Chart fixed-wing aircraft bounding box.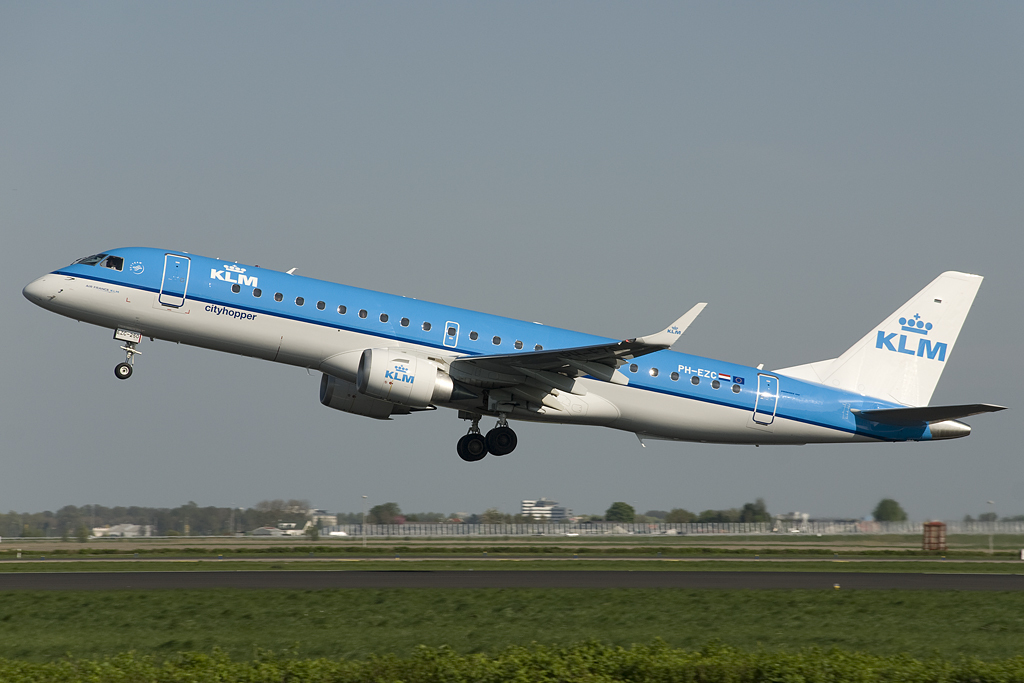
Charted: rect(19, 245, 1010, 463).
